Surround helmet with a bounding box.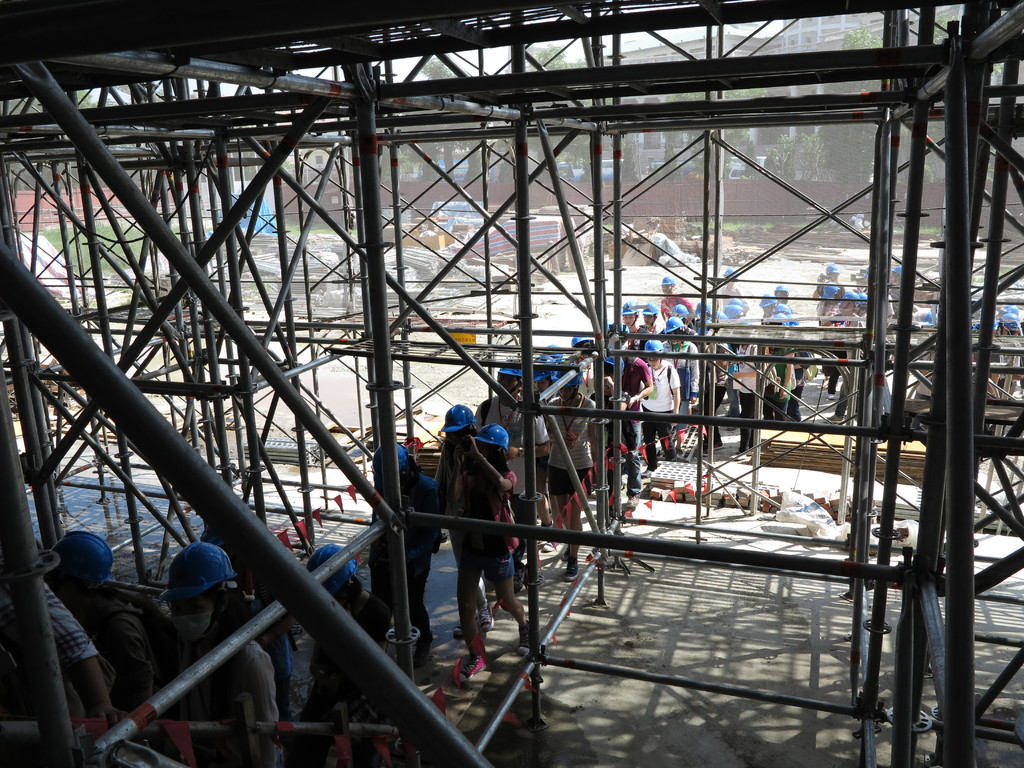
bbox(637, 339, 673, 360).
